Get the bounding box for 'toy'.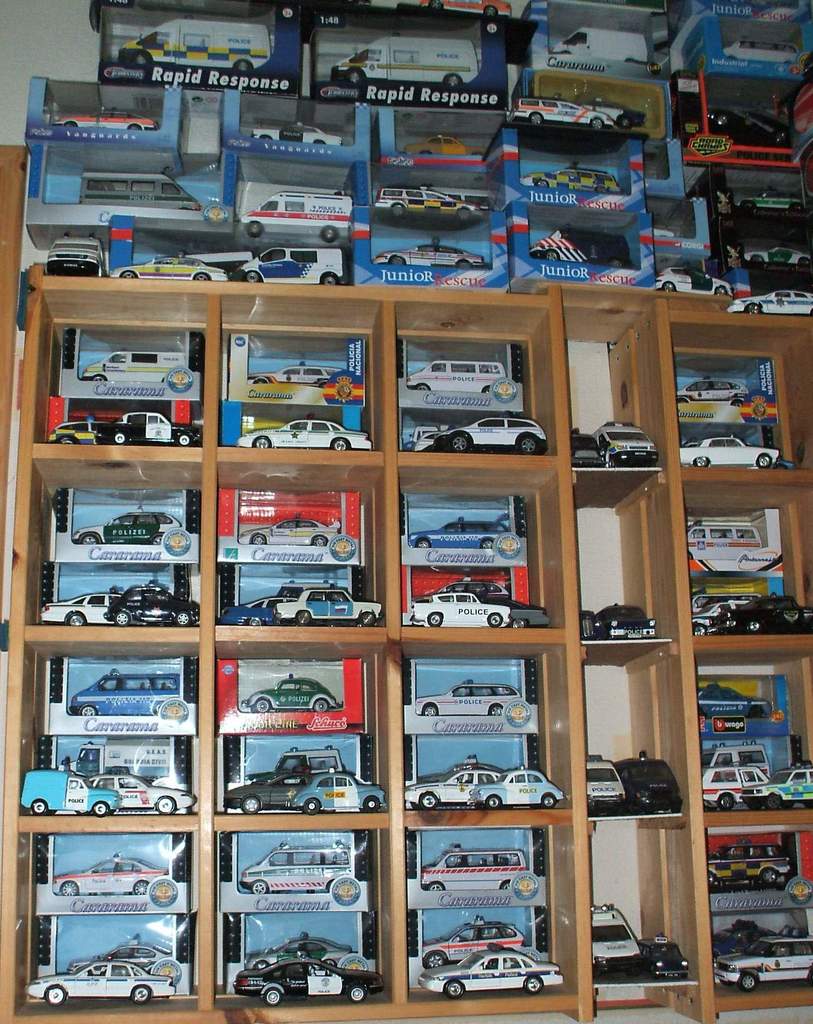
81:172:202:212.
